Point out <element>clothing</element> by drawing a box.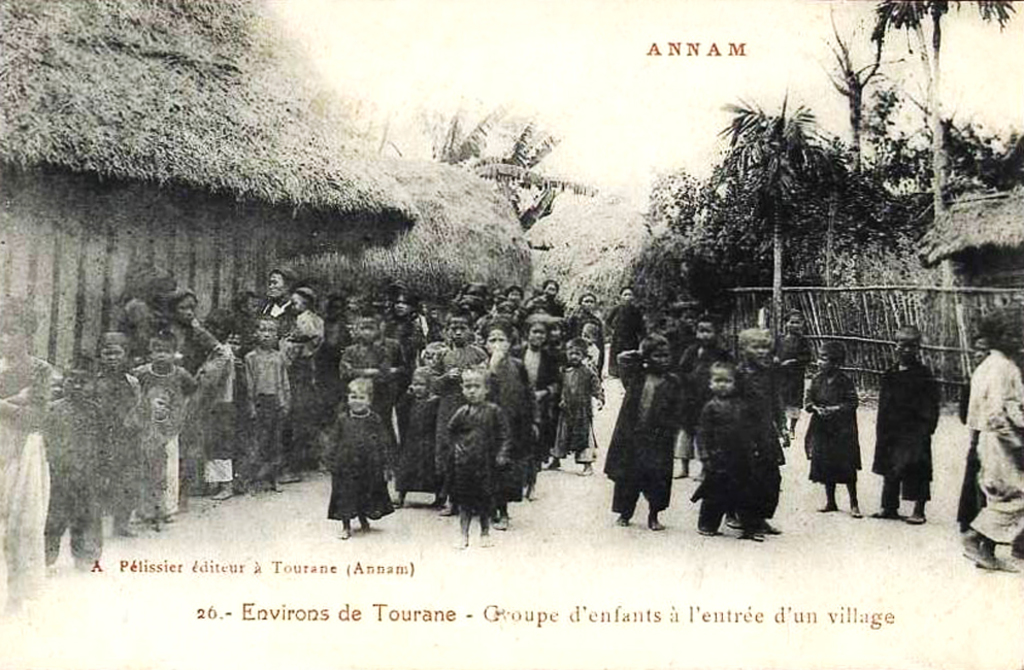
(972, 372, 1023, 540).
